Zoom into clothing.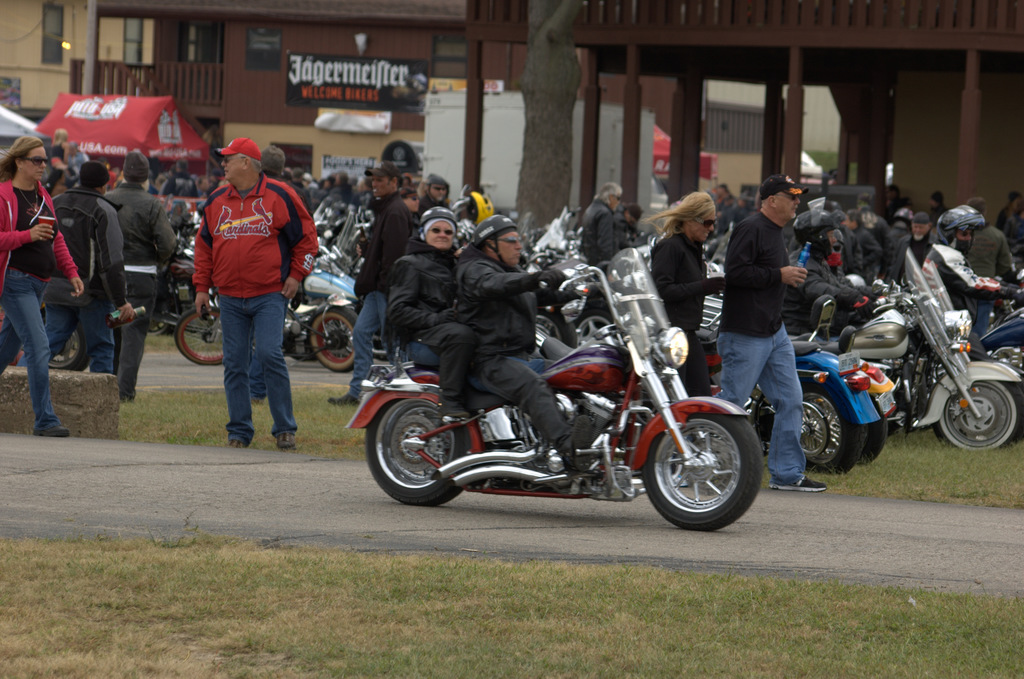
Zoom target: 648 227 723 407.
